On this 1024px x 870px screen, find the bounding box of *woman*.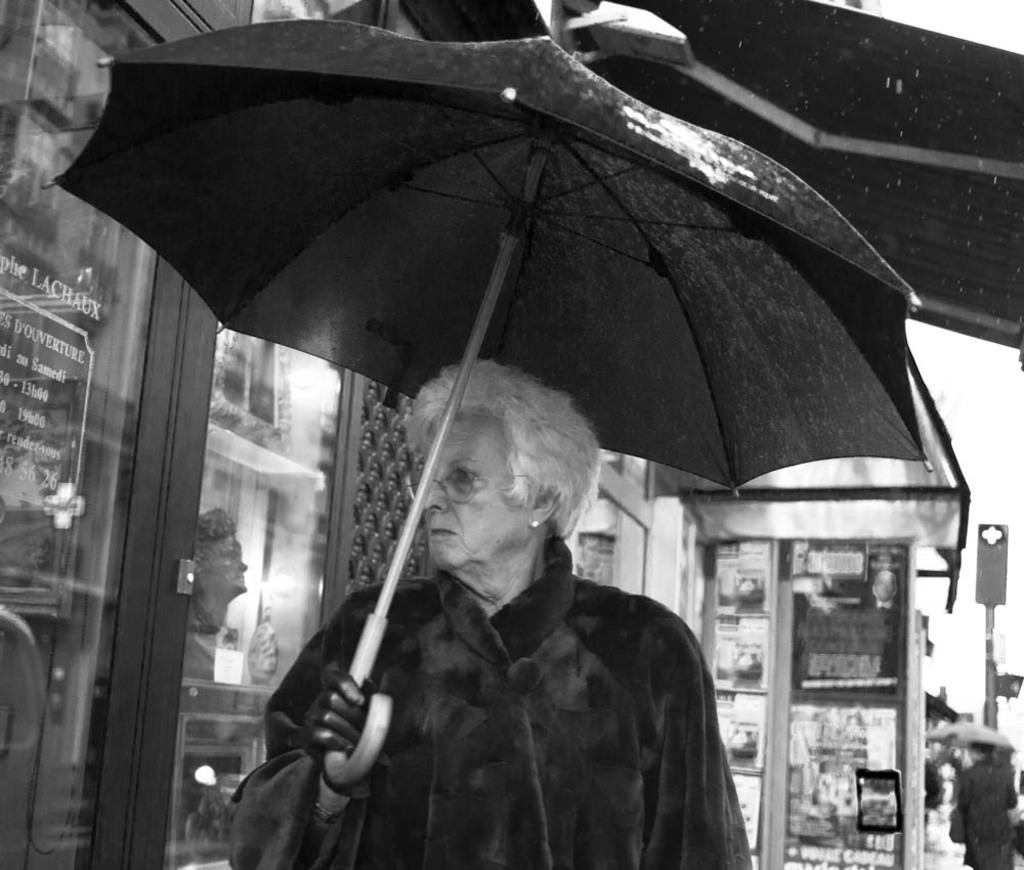
Bounding box: locate(264, 356, 760, 869).
